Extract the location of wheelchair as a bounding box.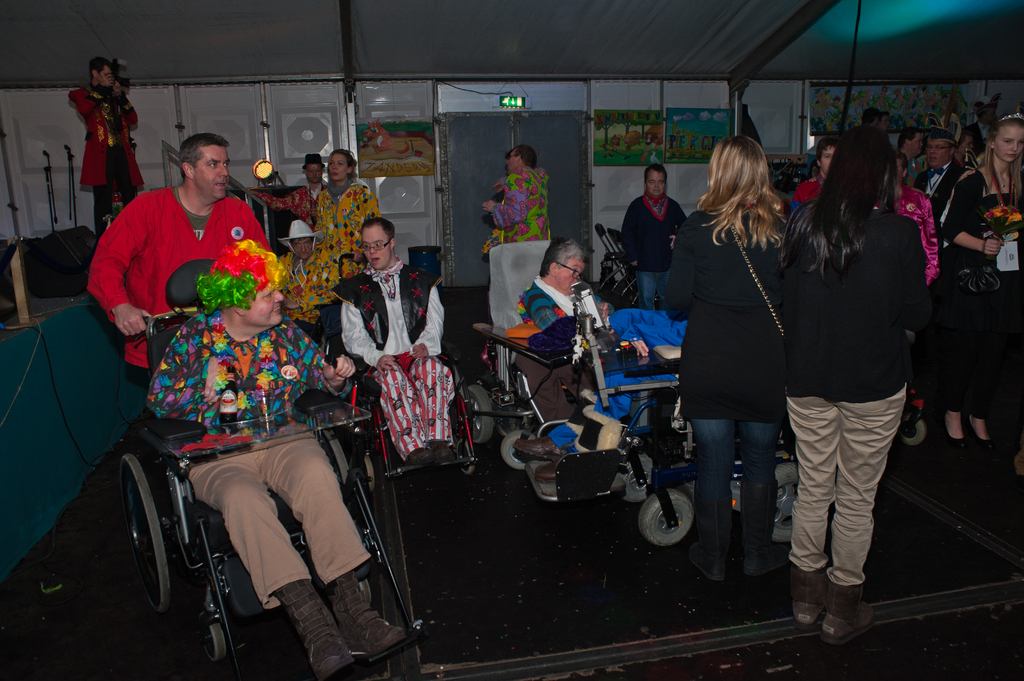
x1=520 y1=313 x2=815 y2=543.
